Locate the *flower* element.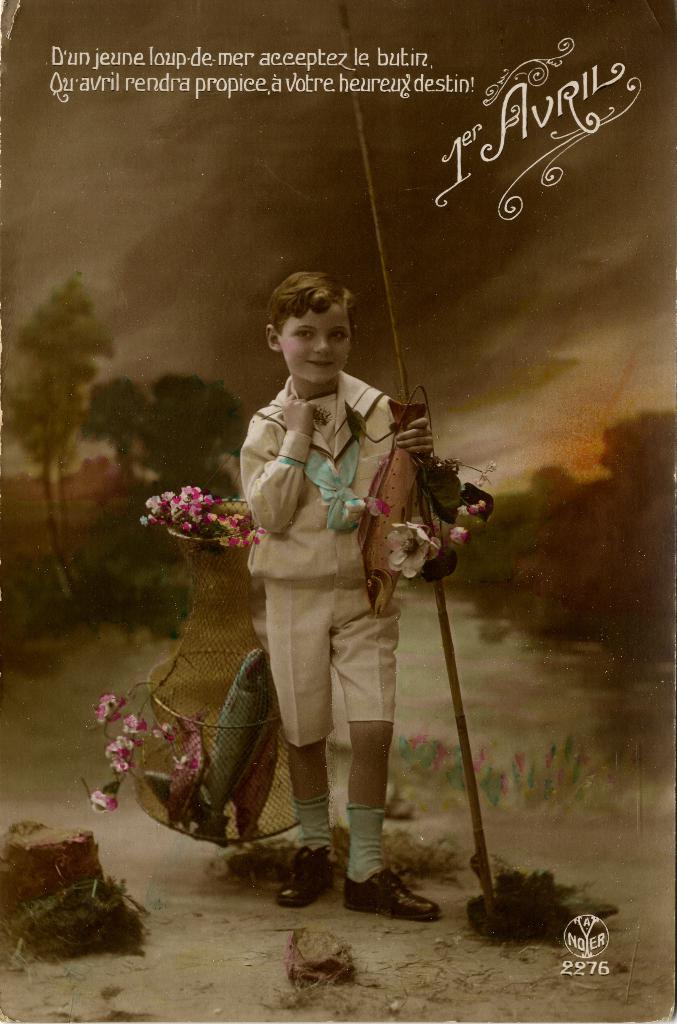
Element bbox: 174/755/200/774.
